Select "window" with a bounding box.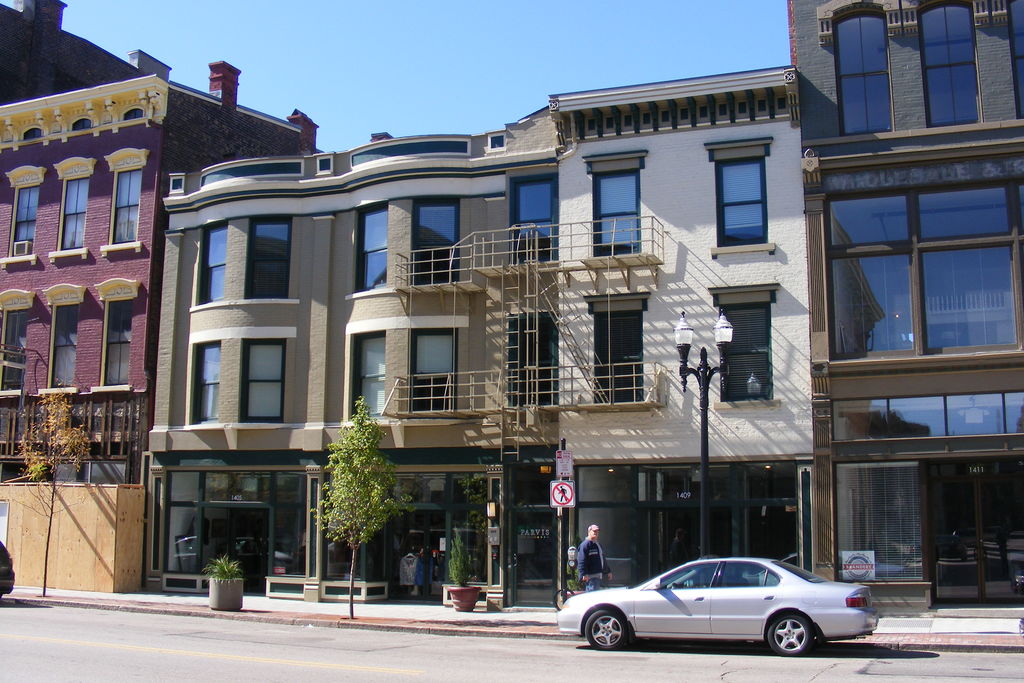
{"left": 236, "top": 338, "right": 288, "bottom": 425}.
